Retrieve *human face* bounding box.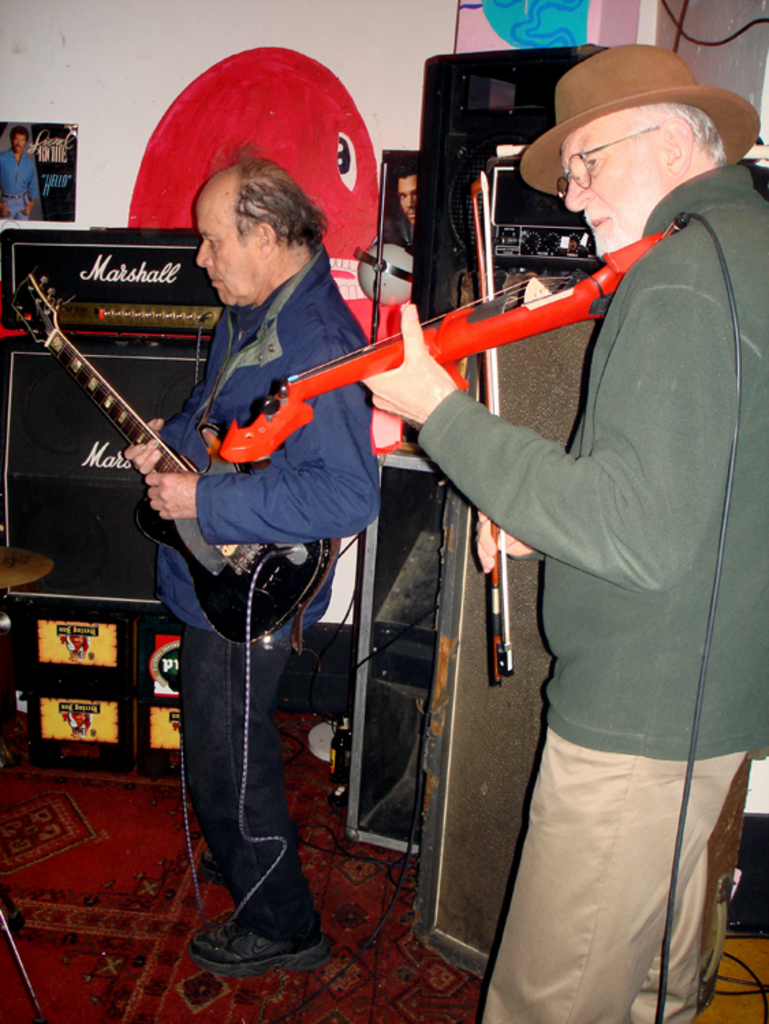
Bounding box: crop(400, 172, 413, 227).
